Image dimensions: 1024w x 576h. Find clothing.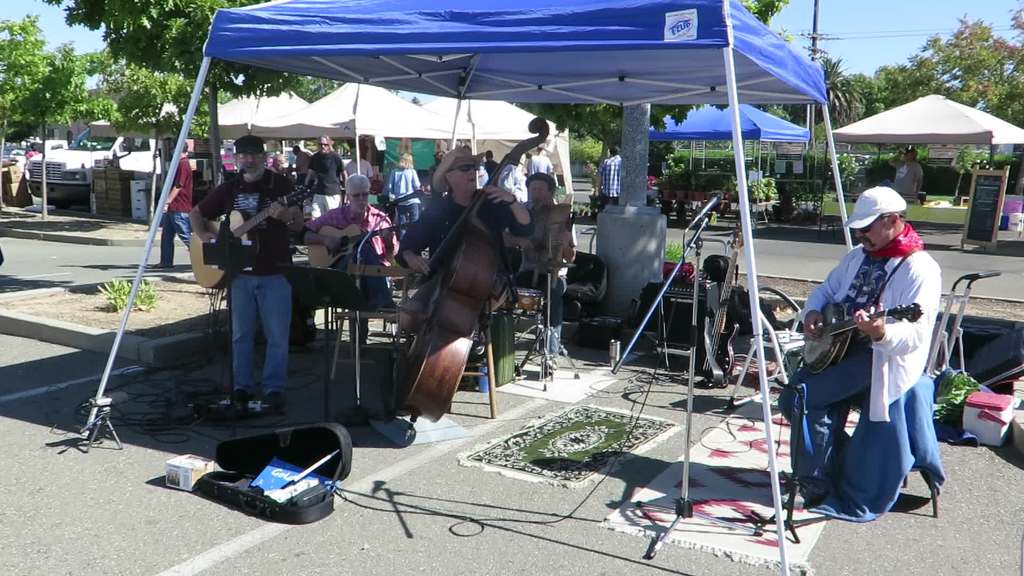
(344,151,367,188).
